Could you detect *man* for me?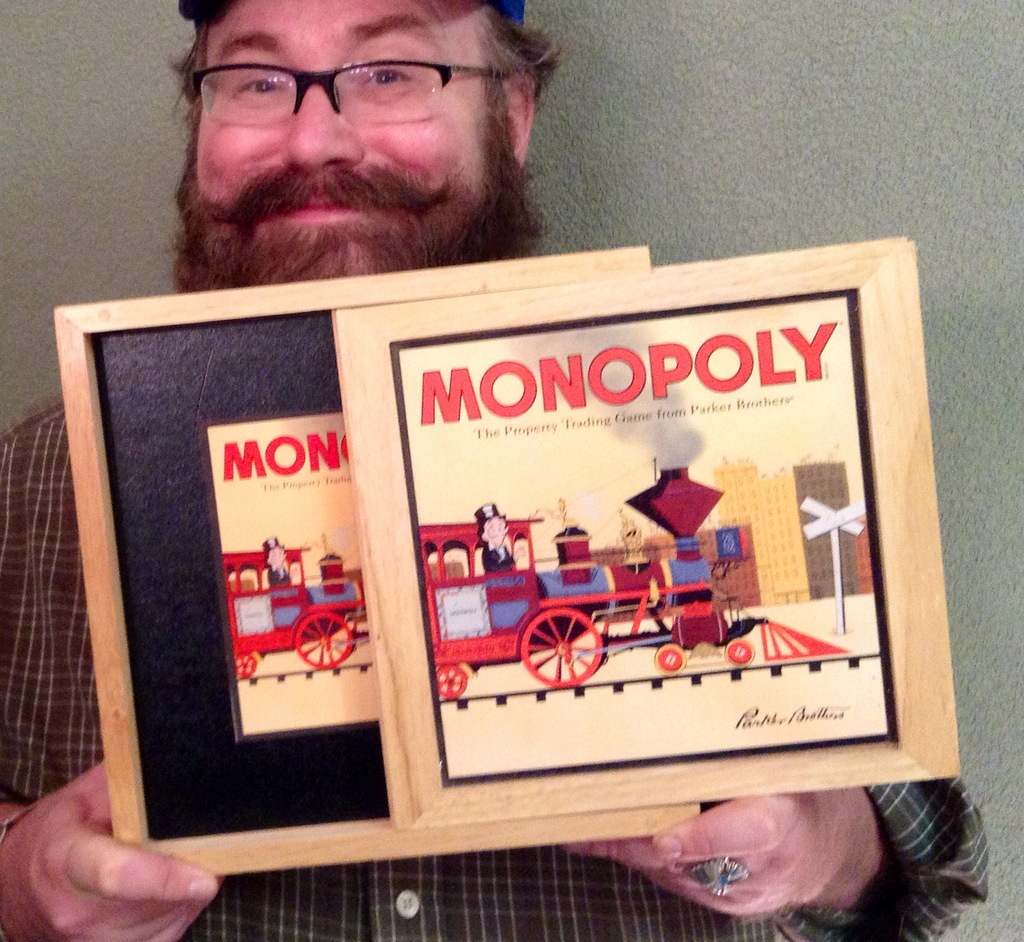
Detection result: <box>0,0,991,941</box>.
